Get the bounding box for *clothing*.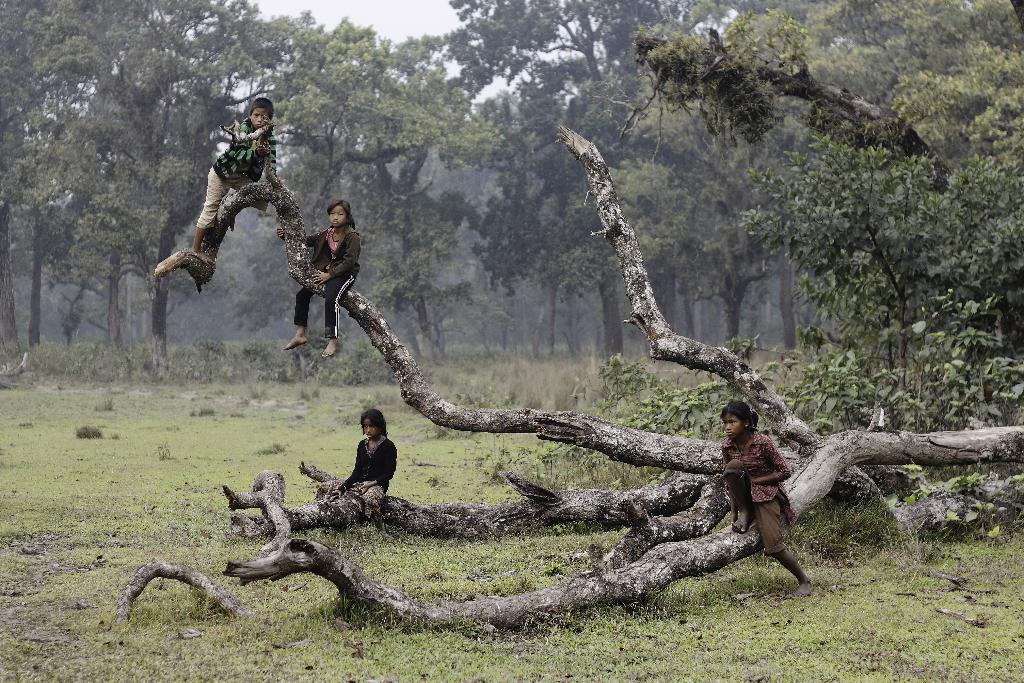
box(195, 118, 275, 229).
